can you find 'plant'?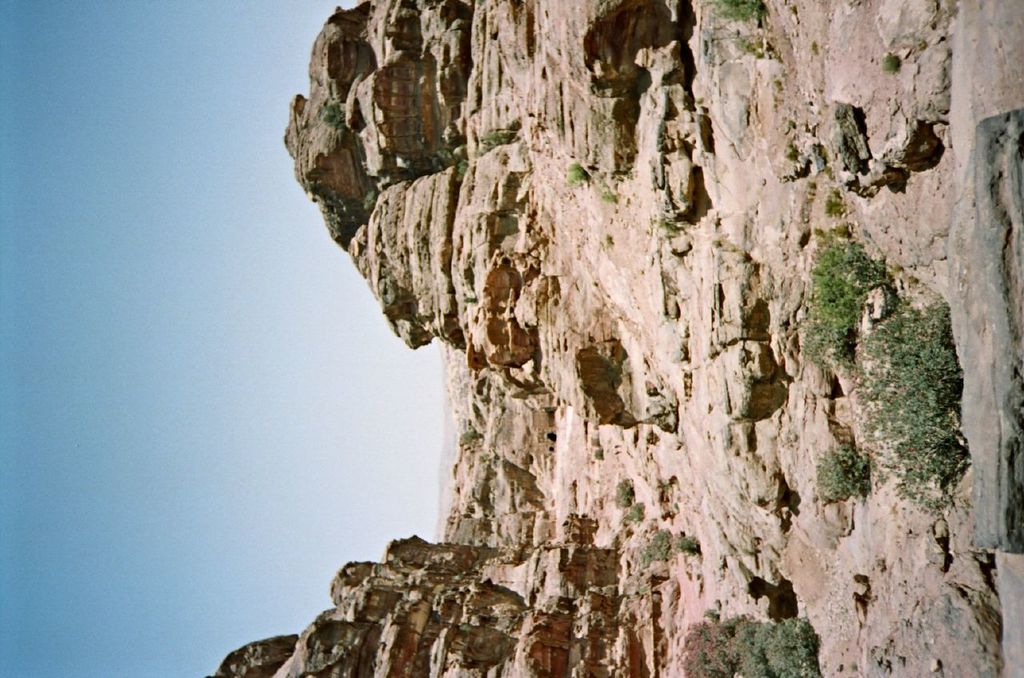
Yes, bounding box: {"left": 669, "top": 534, "right": 702, "bottom": 555}.
